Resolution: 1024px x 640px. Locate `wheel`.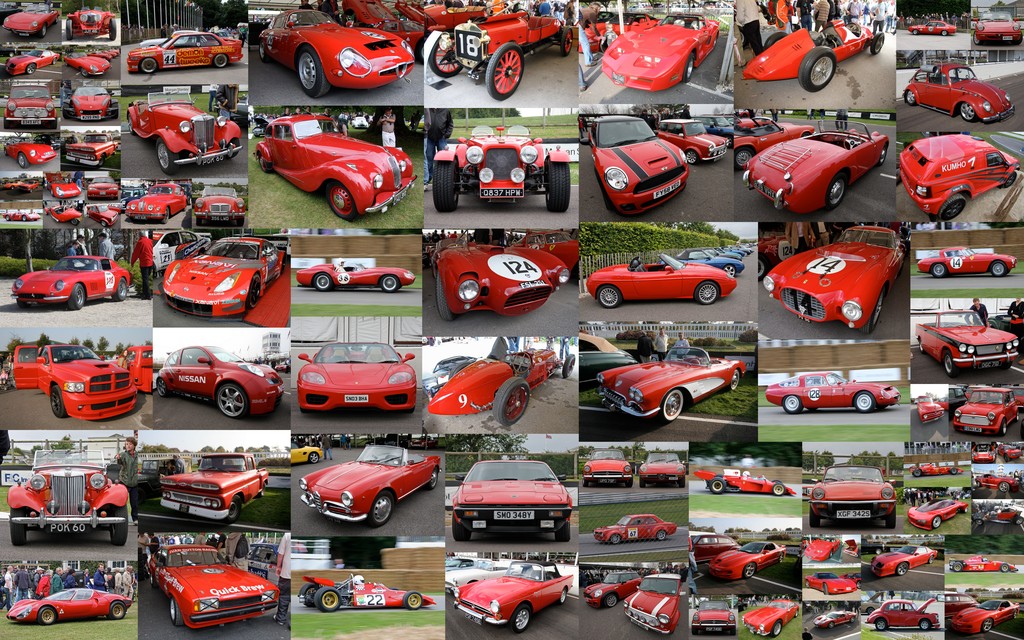
region(324, 181, 365, 222).
